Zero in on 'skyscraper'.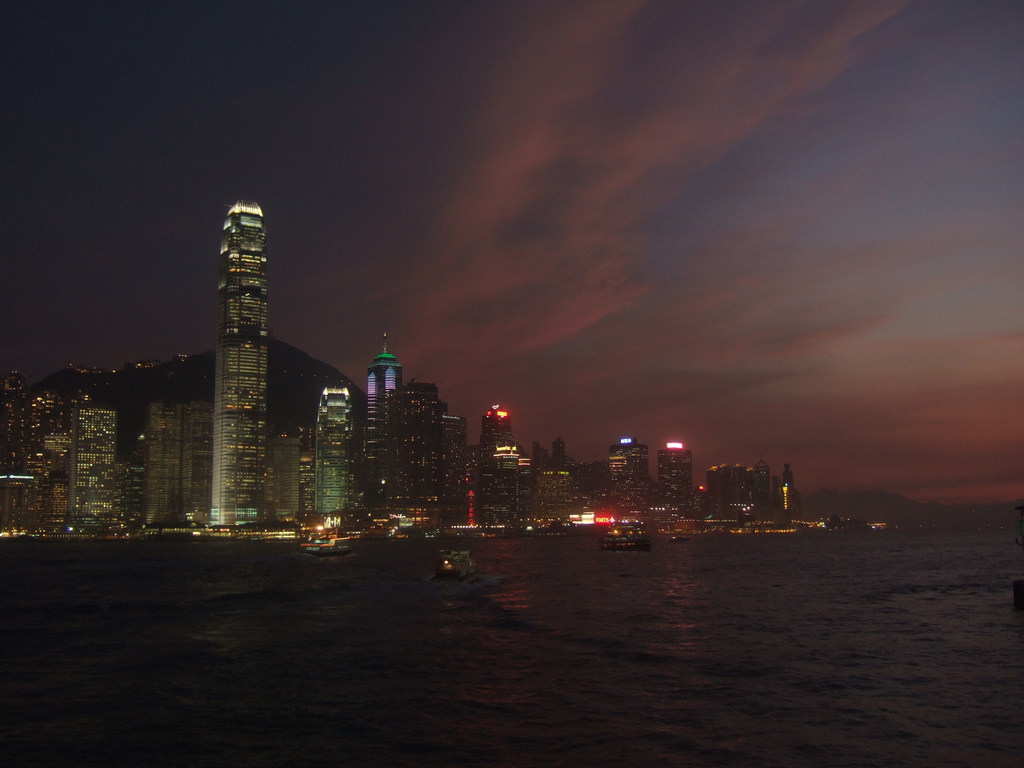
Zeroed in: {"left": 437, "top": 412, "right": 471, "bottom": 525}.
